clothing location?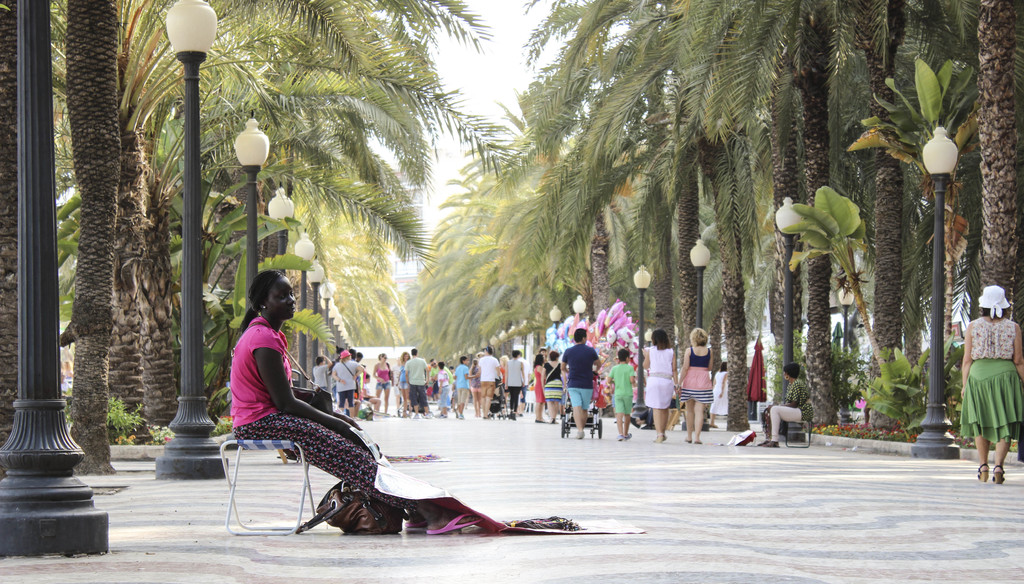
(x1=563, y1=343, x2=602, y2=412)
